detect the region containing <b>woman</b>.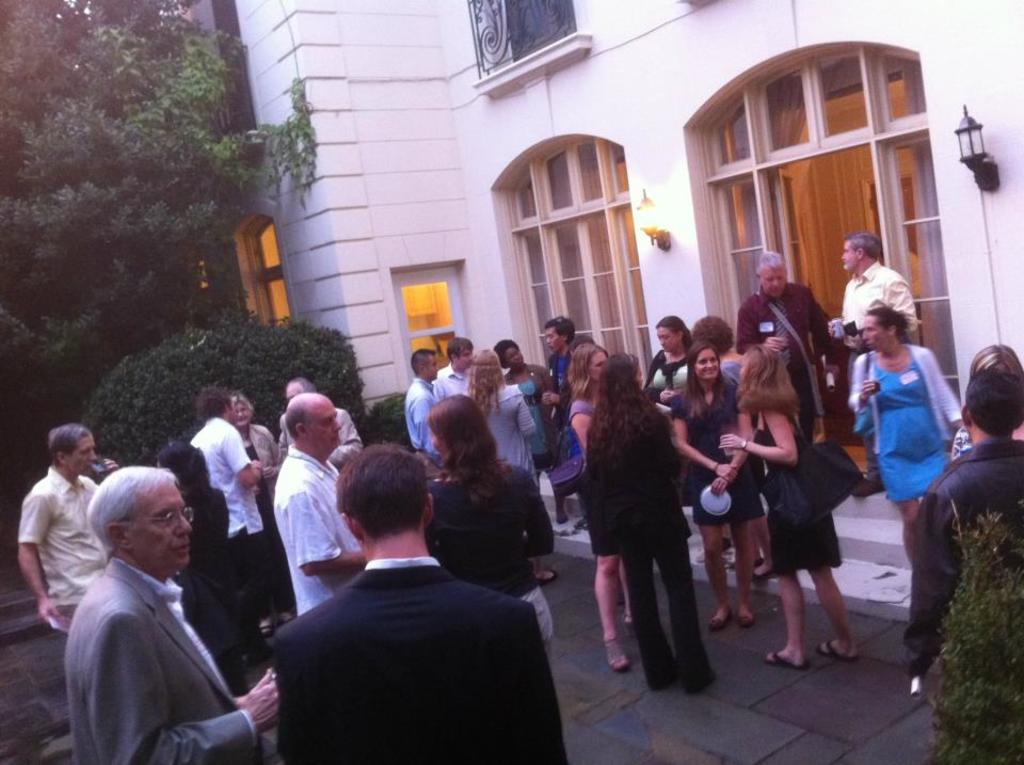
[x1=667, y1=336, x2=761, y2=629].
